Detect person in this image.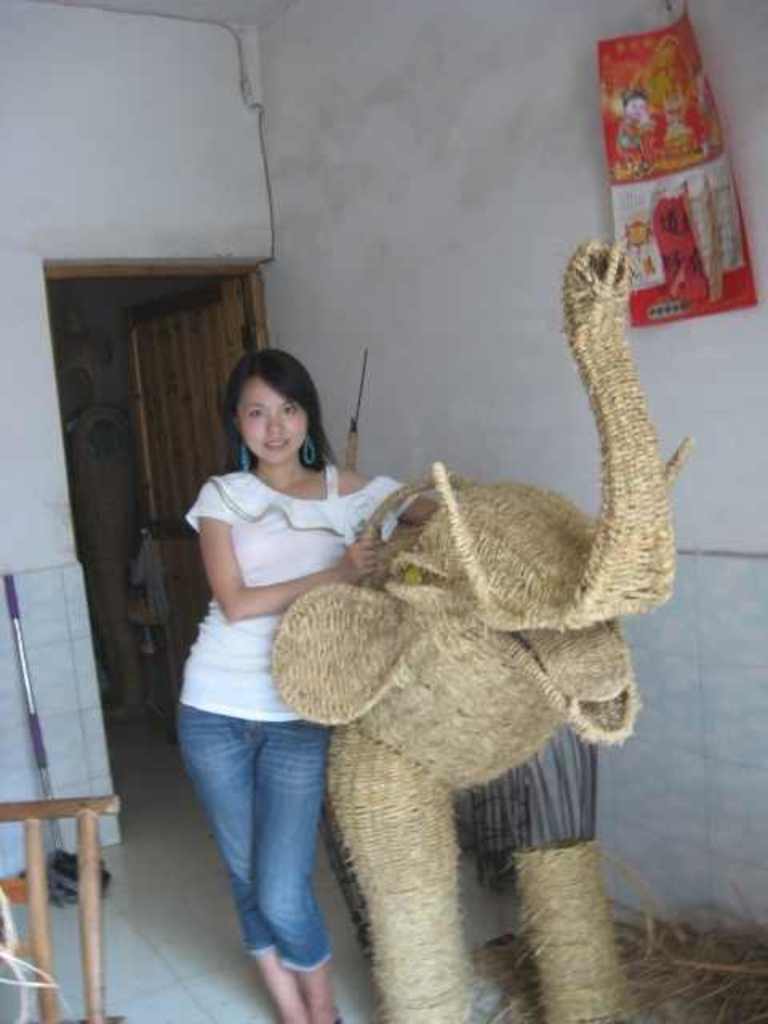
Detection: select_region(171, 347, 438, 1022).
